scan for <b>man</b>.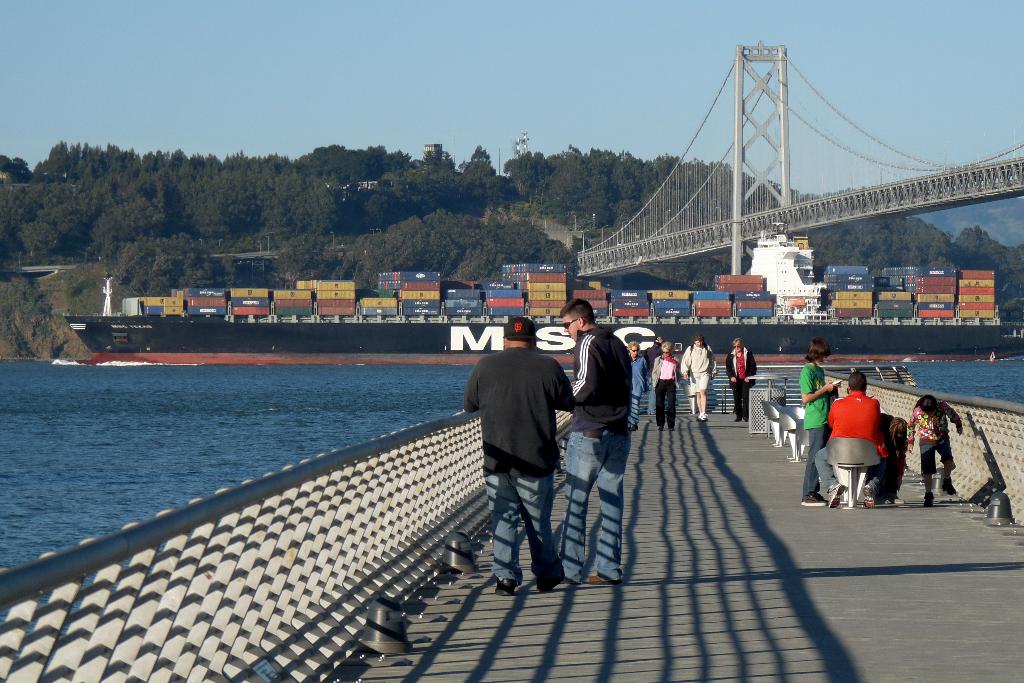
Scan result: [left=813, top=370, right=885, bottom=507].
